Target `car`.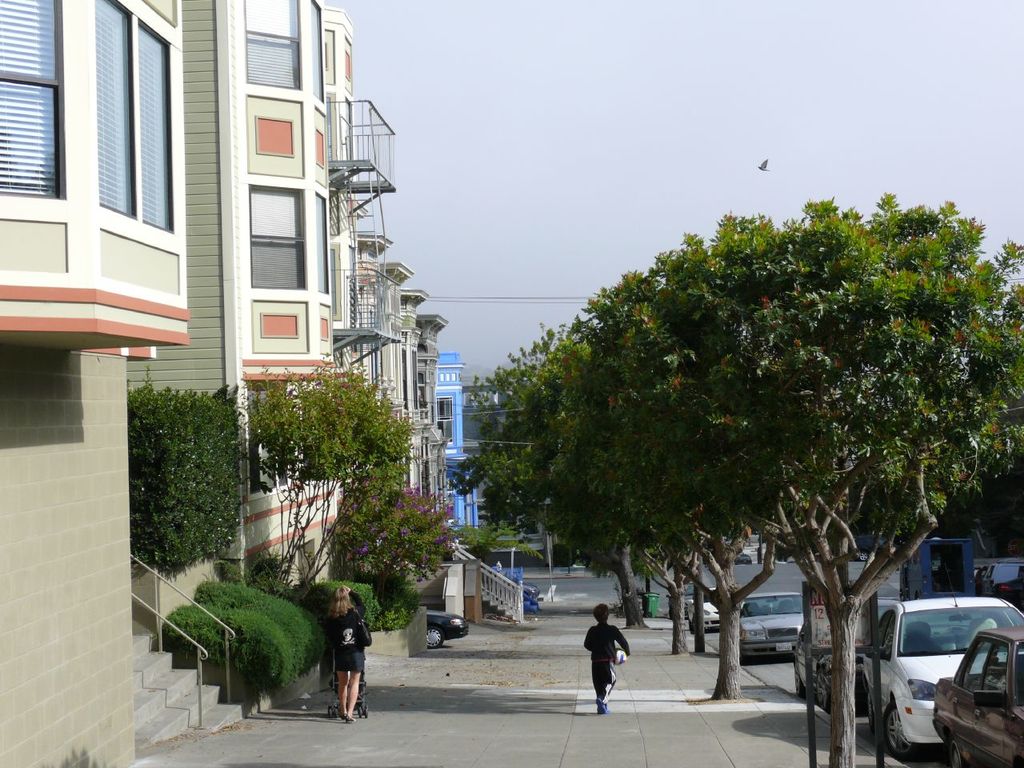
Target region: box=[740, 594, 812, 666].
